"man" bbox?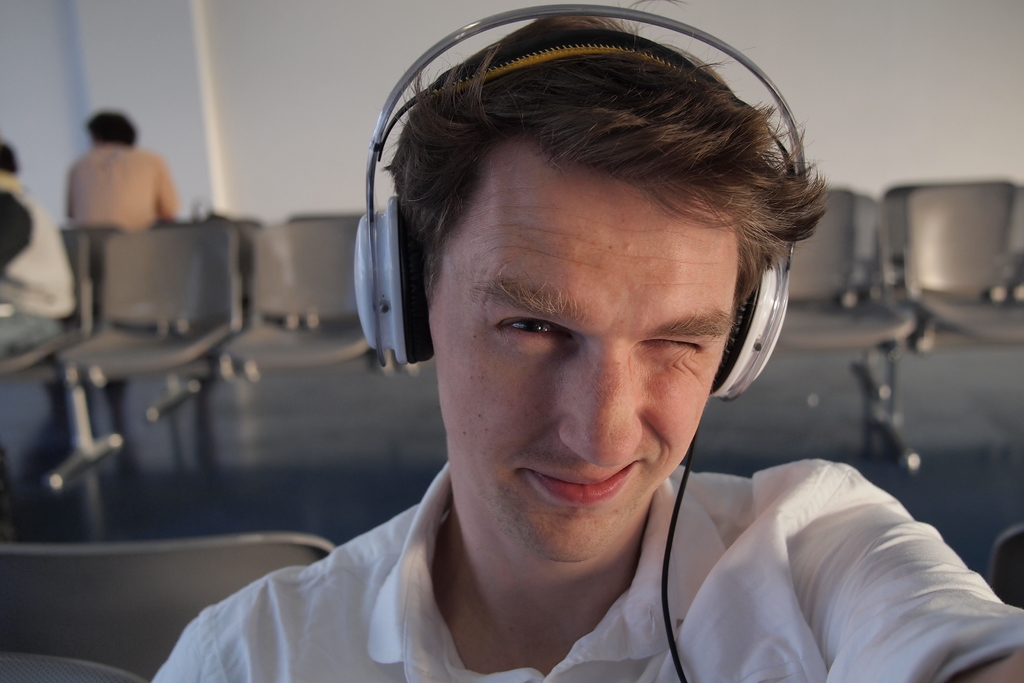
<box>65,111,181,415</box>
